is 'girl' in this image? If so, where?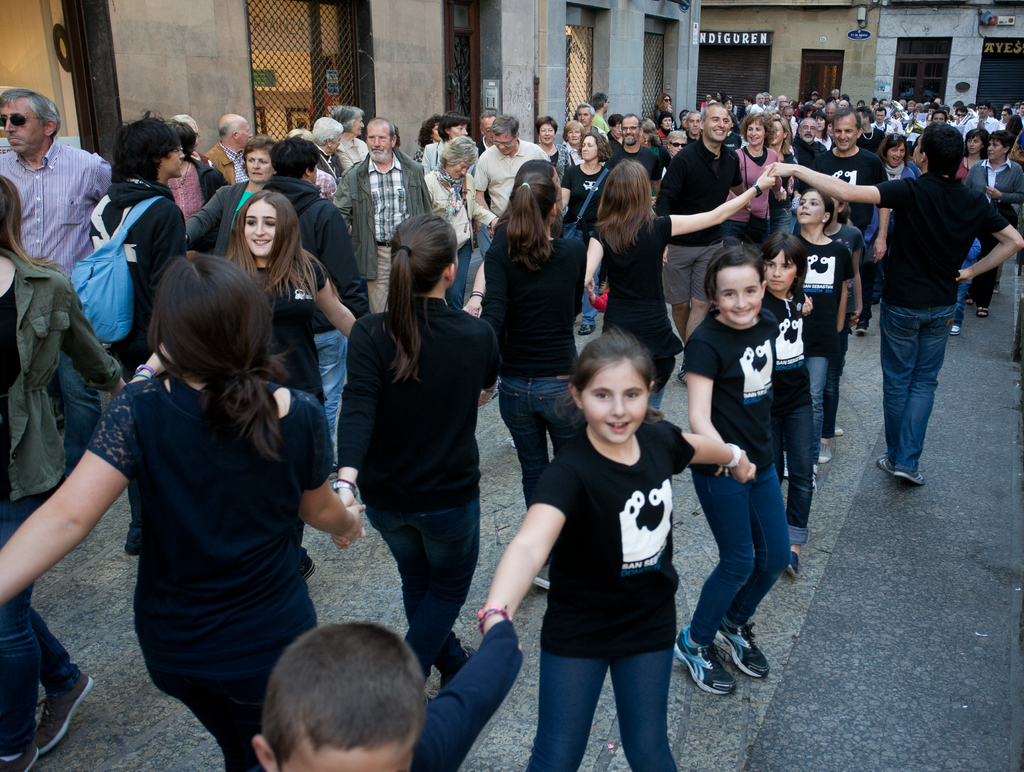
Yes, at select_region(474, 327, 751, 771).
